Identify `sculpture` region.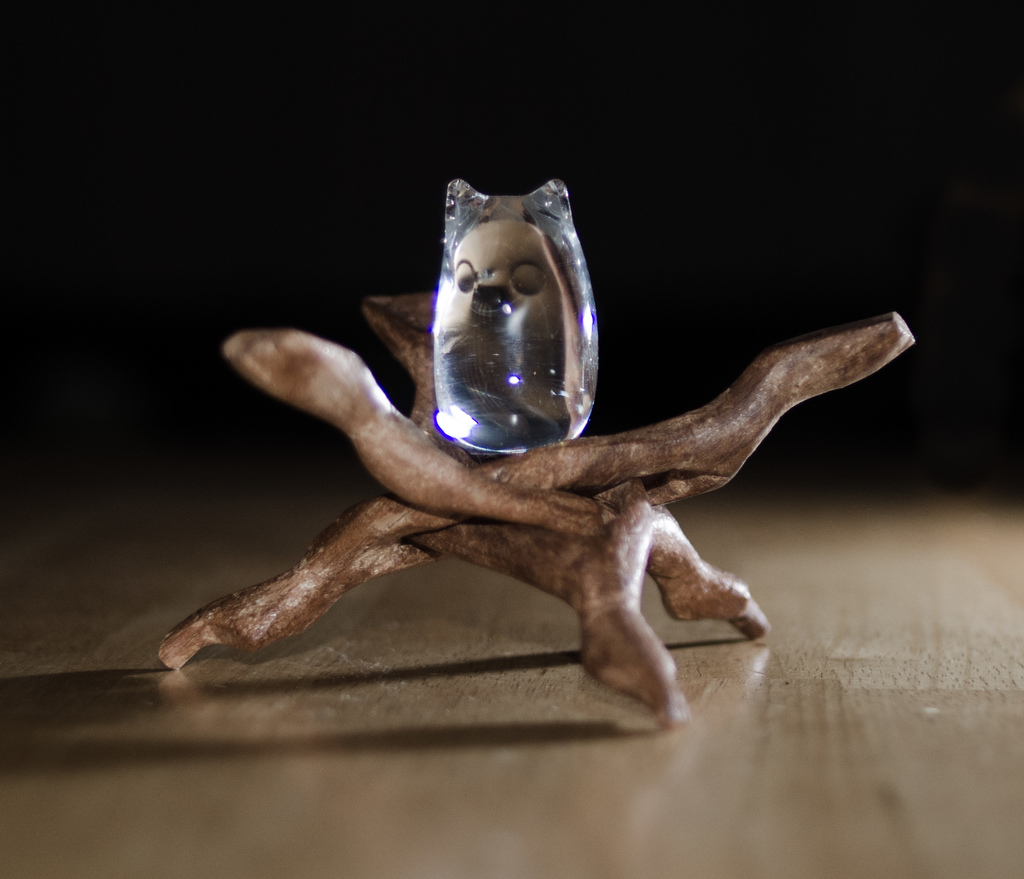
Region: Rect(152, 180, 917, 722).
